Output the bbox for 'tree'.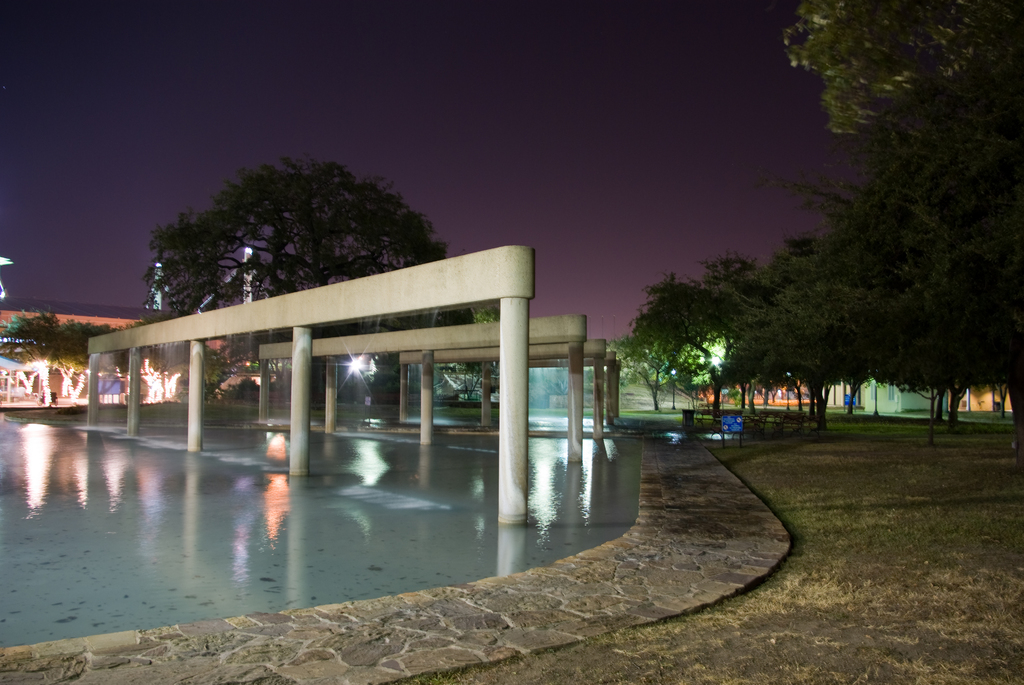
(787, 0, 1023, 139).
